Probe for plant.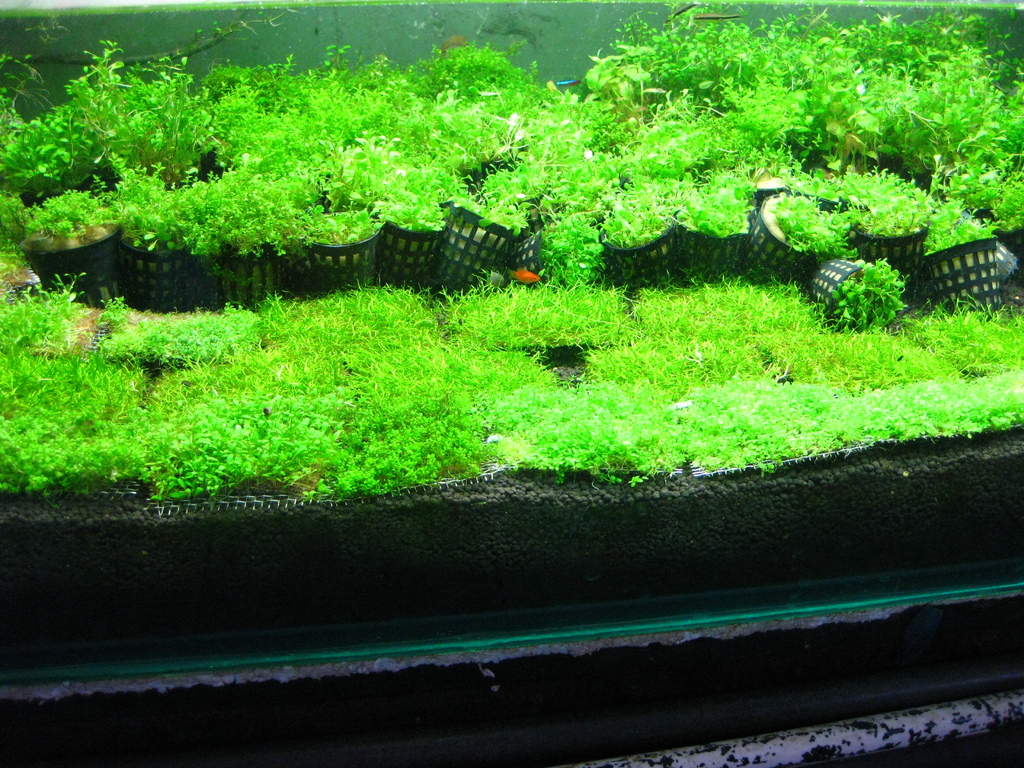
Probe result: left=778, top=180, right=850, bottom=258.
